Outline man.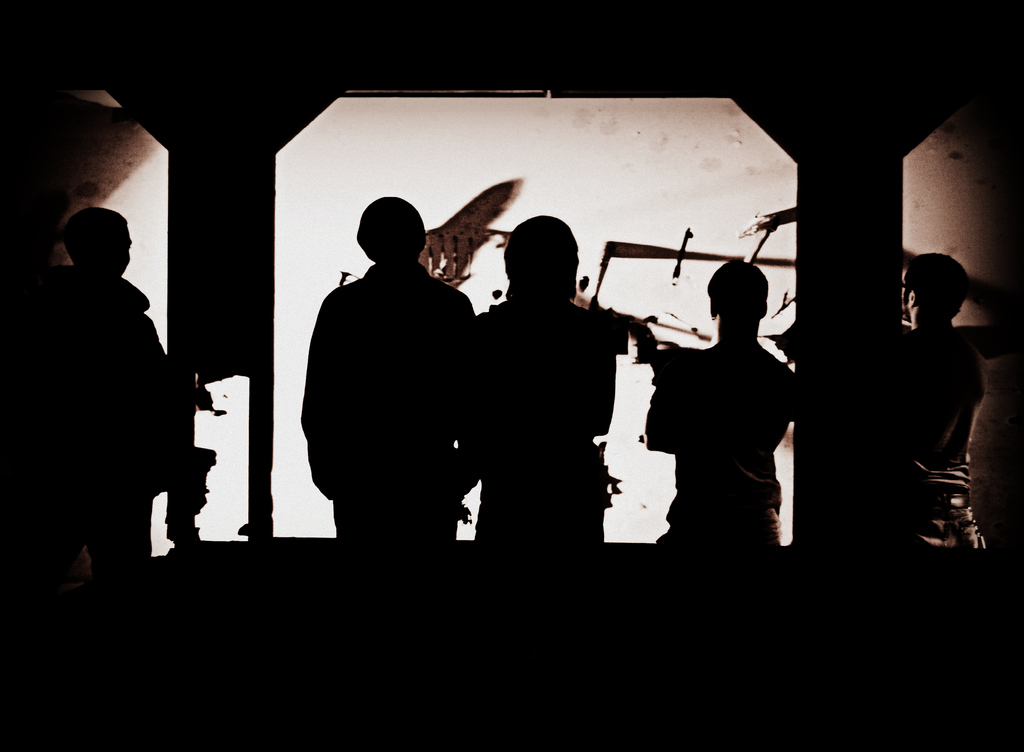
Outline: crop(890, 252, 988, 550).
